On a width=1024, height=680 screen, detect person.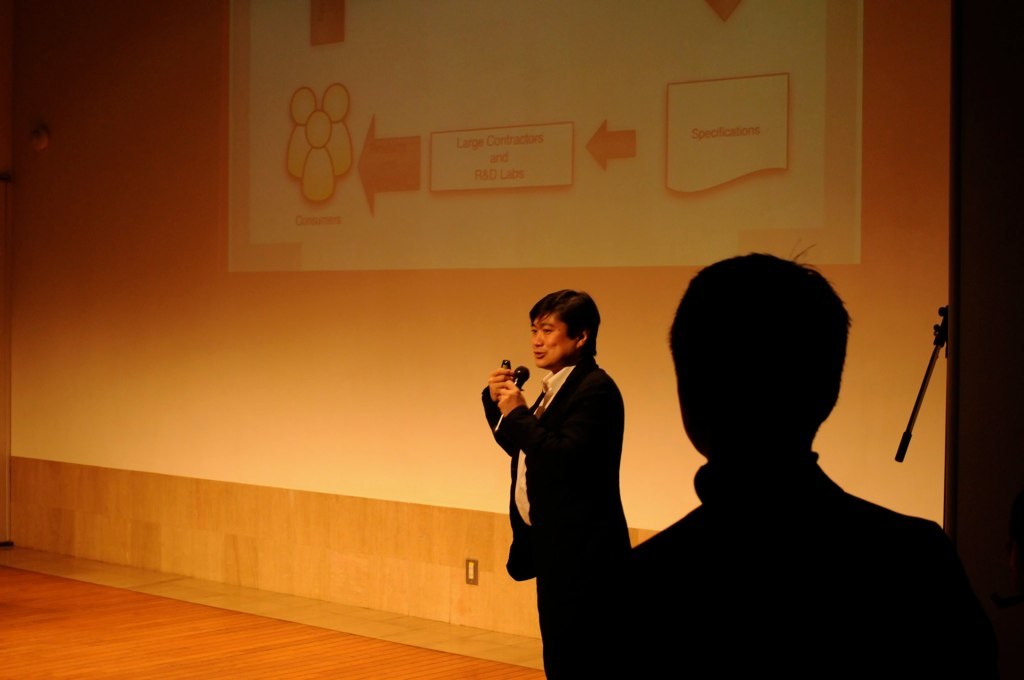
602 249 950 679.
